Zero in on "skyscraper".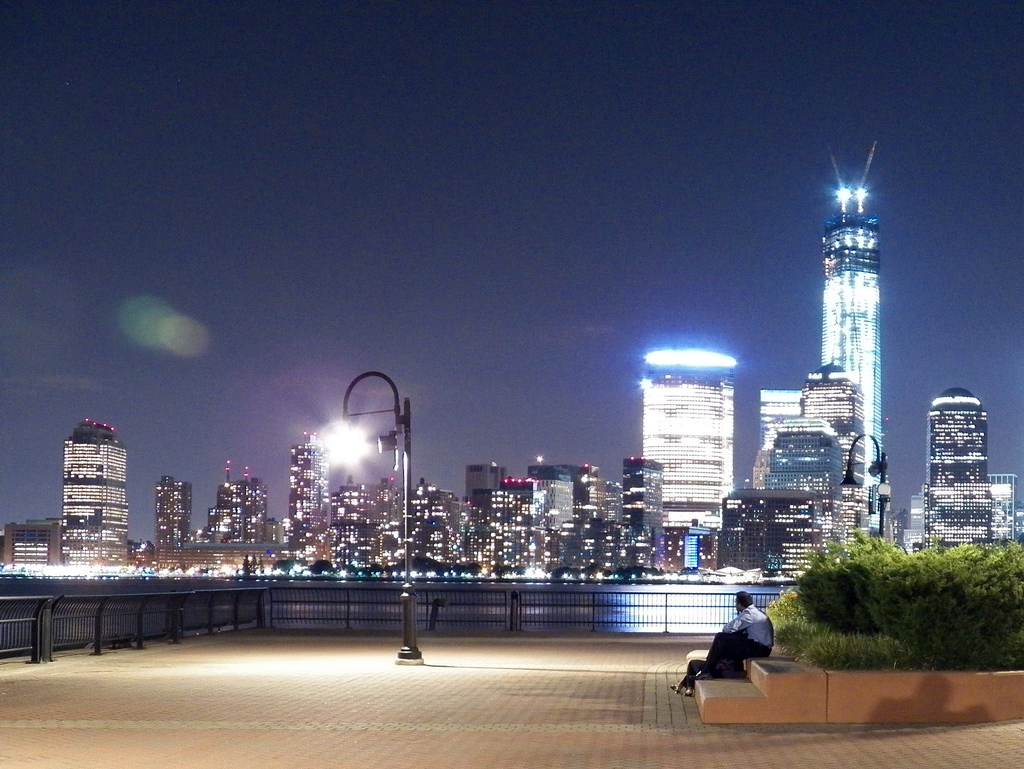
Zeroed in: x1=647 y1=347 x2=737 y2=566.
